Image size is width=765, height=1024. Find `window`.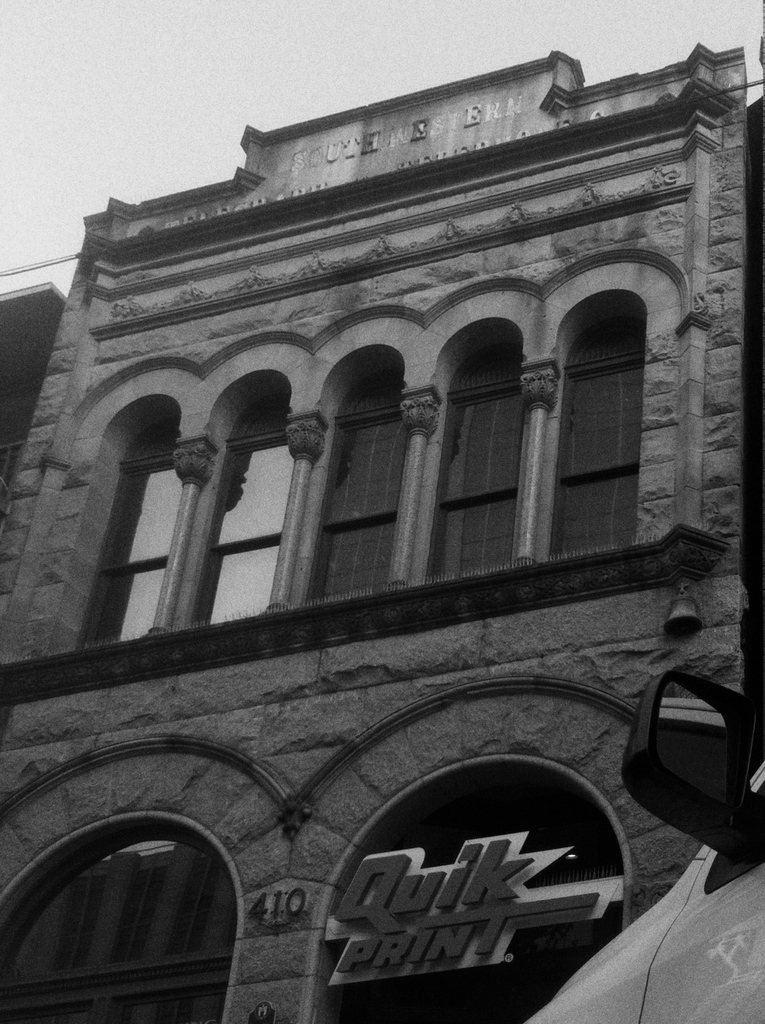
<box>74,392,179,648</box>.
